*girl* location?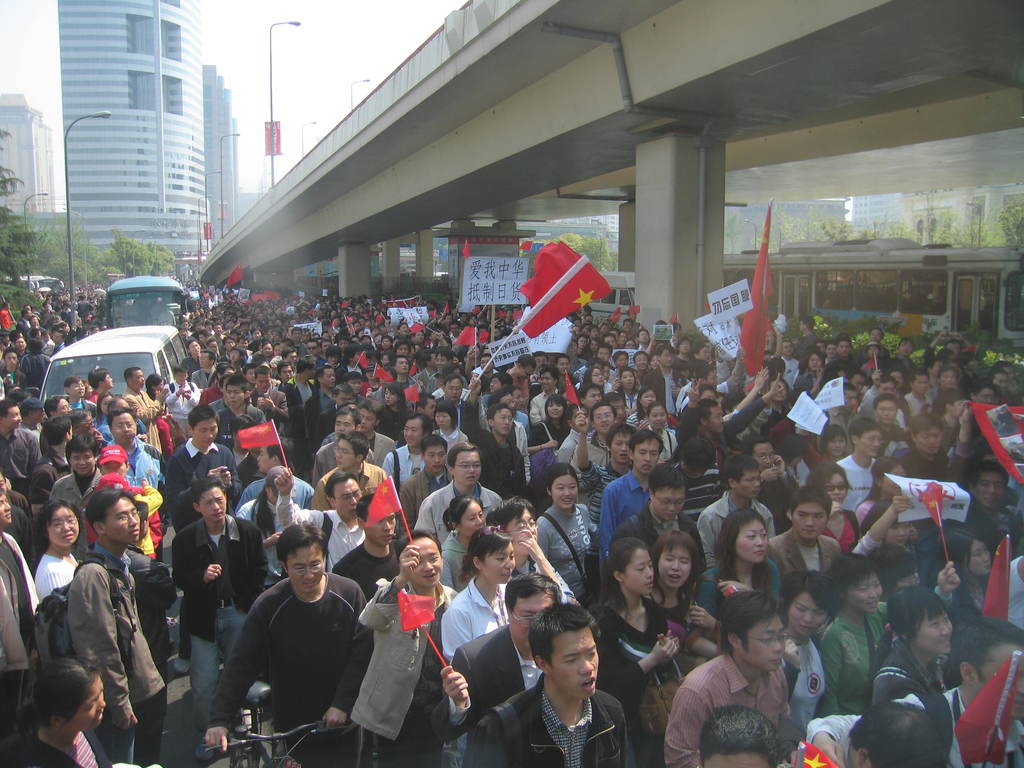
box(812, 456, 860, 556)
